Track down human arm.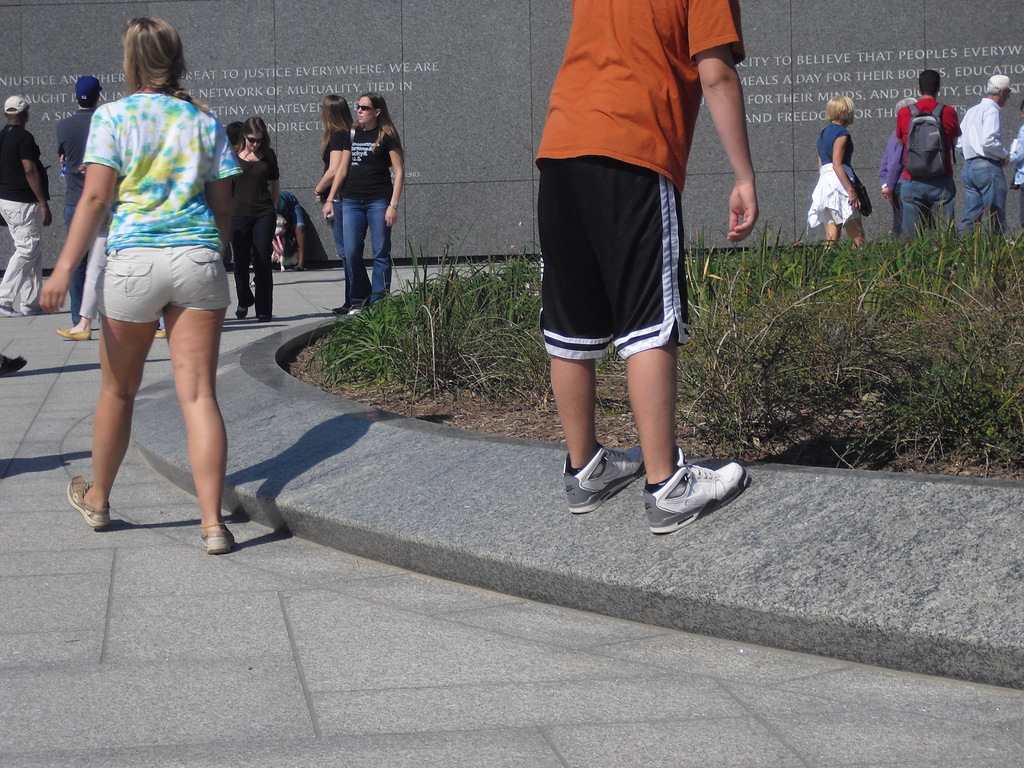
Tracked to x1=943, y1=106, x2=964, y2=145.
